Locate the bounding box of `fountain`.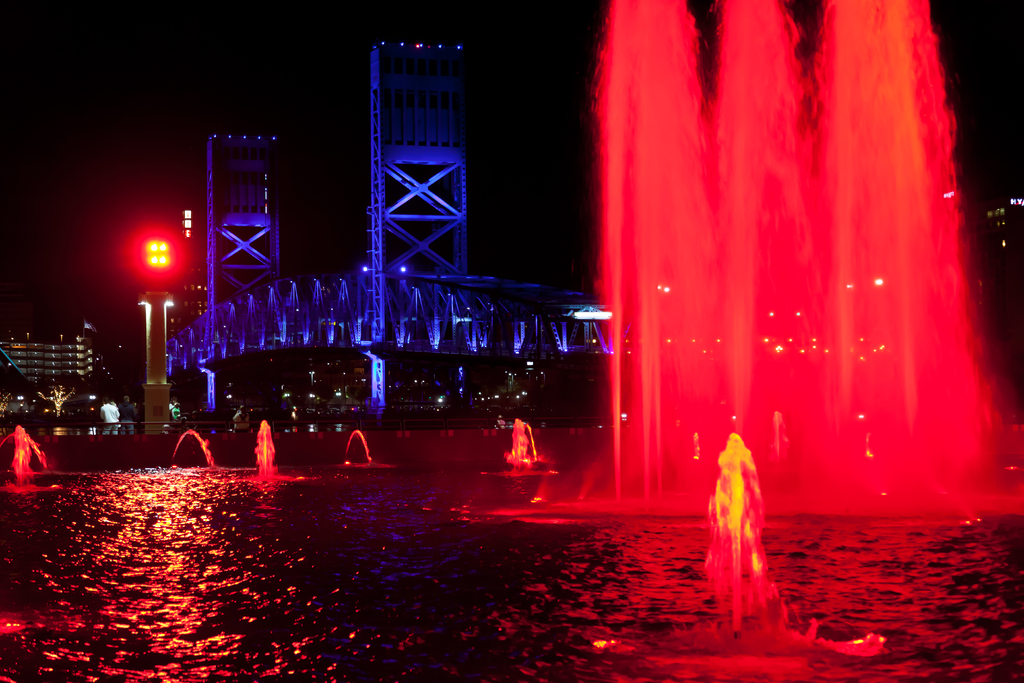
Bounding box: 165,411,223,473.
